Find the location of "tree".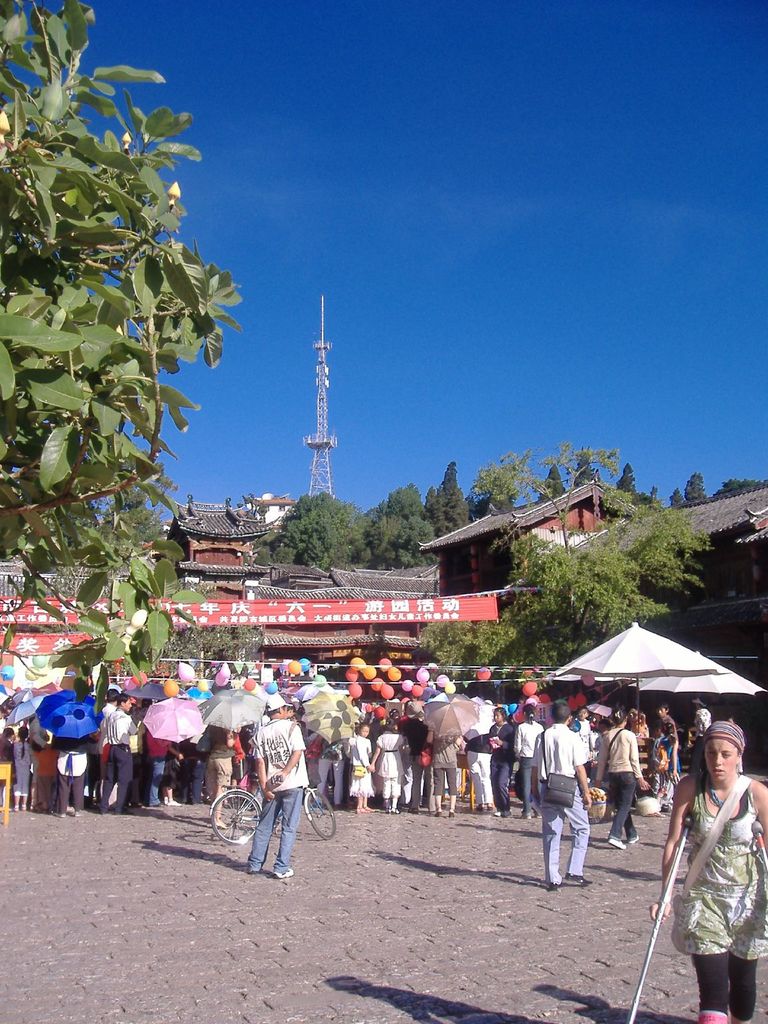
Location: locate(10, 36, 254, 711).
